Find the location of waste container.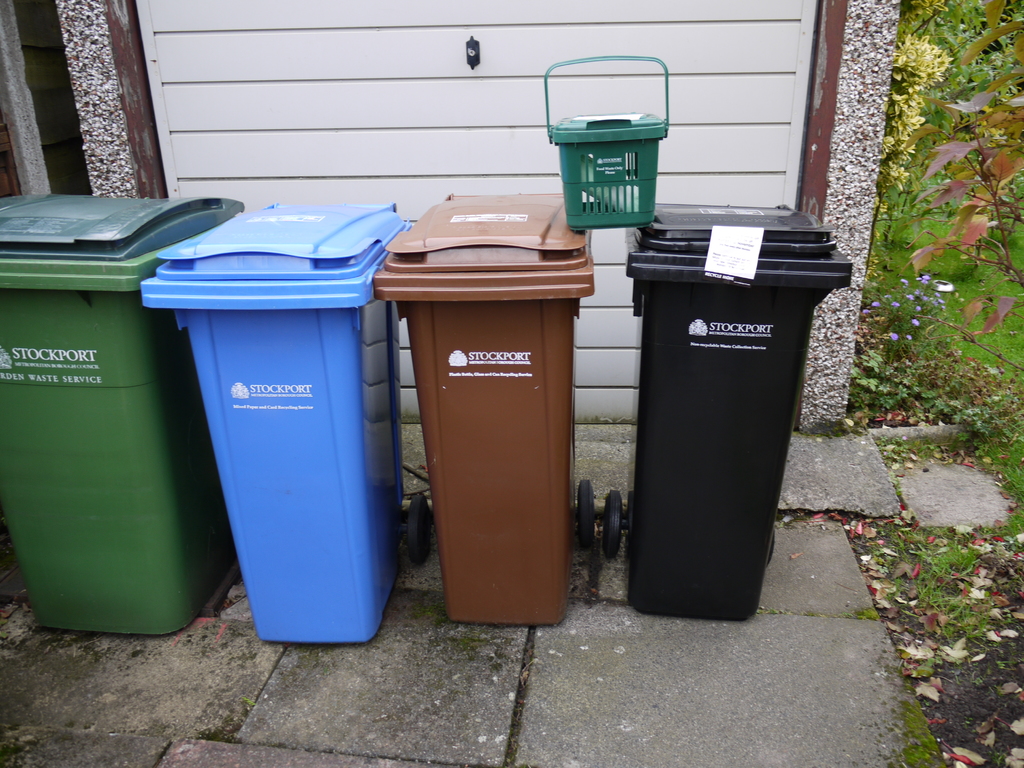
Location: pyautogui.locateOnScreen(0, 196, 244, 640).
